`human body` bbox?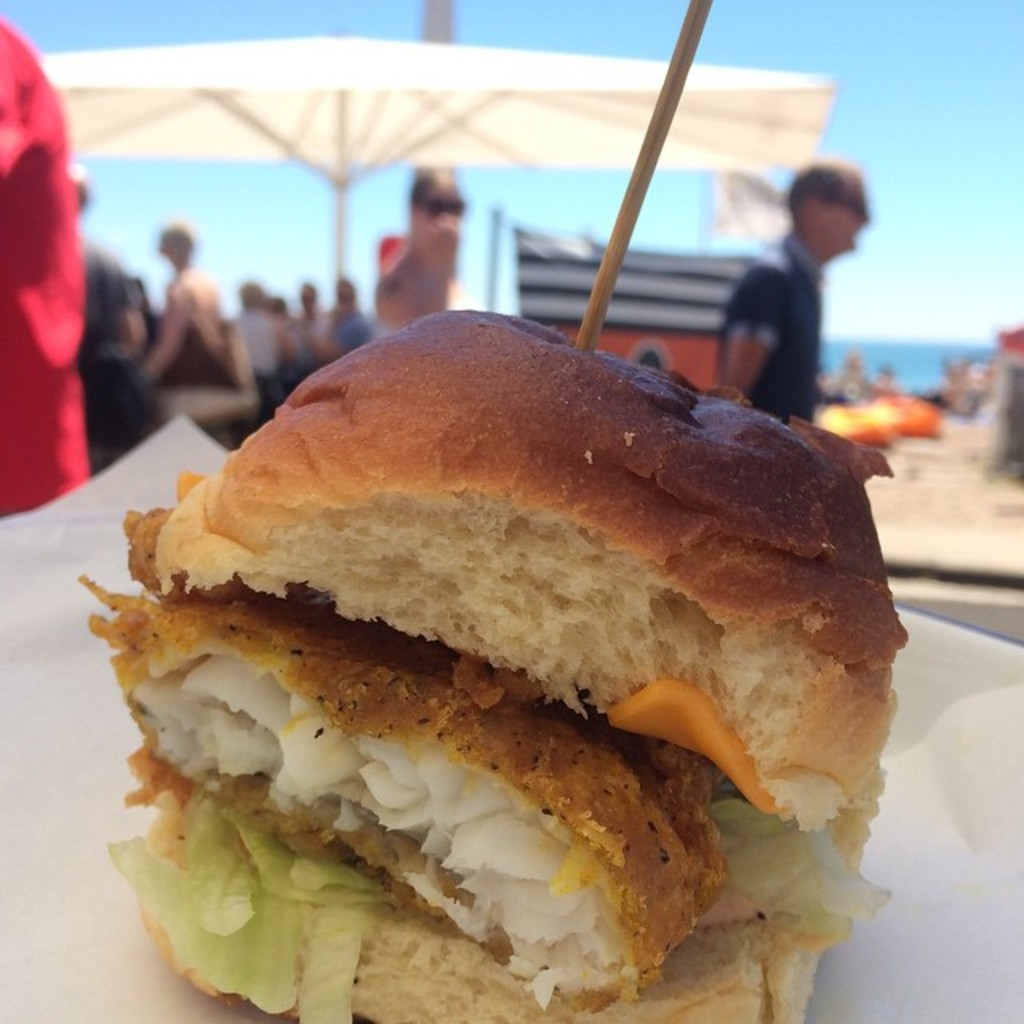
box(715, 160, 850, 403)
